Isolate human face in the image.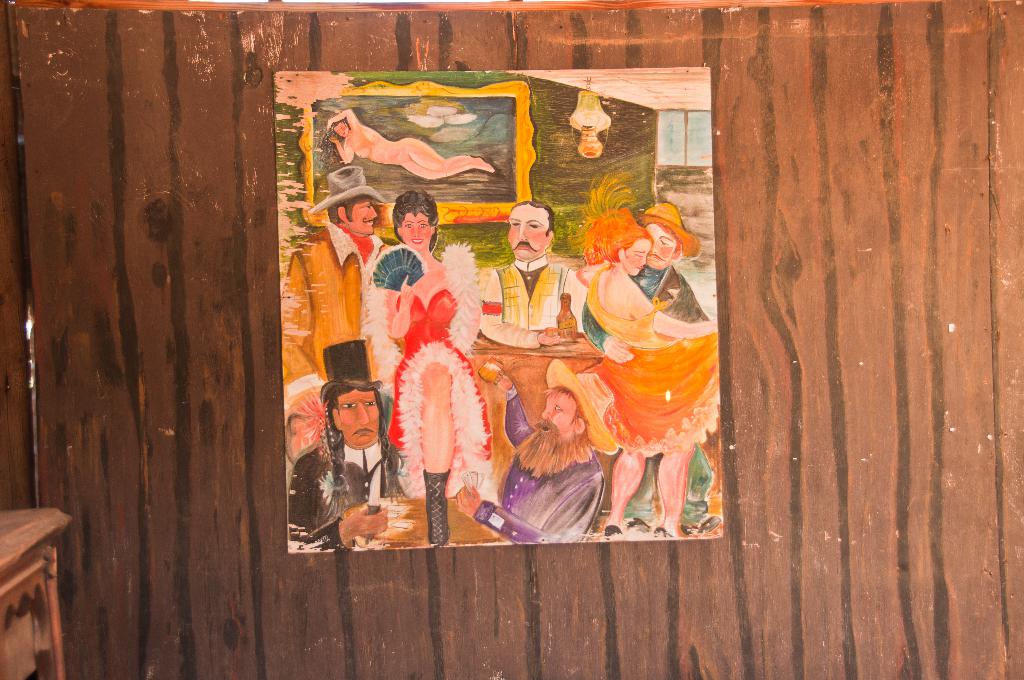
Isolated region: {"x1": 333, "y1": 126, "x2": 348, "y2": 136}.
